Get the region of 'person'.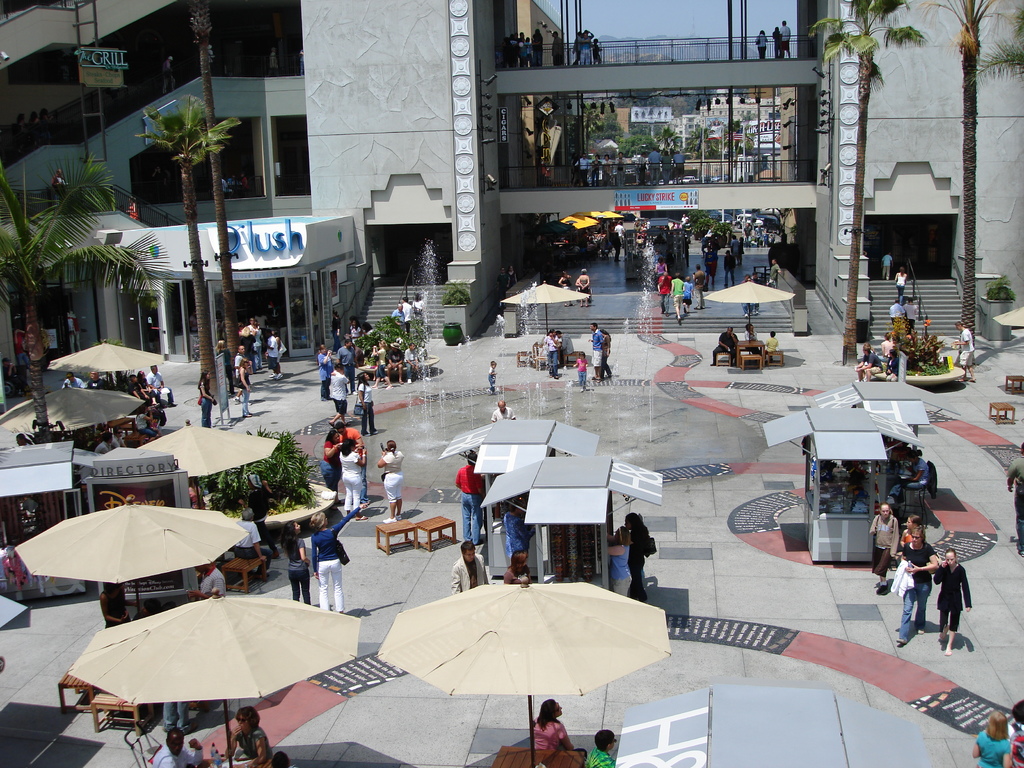
504,497,543,565.
